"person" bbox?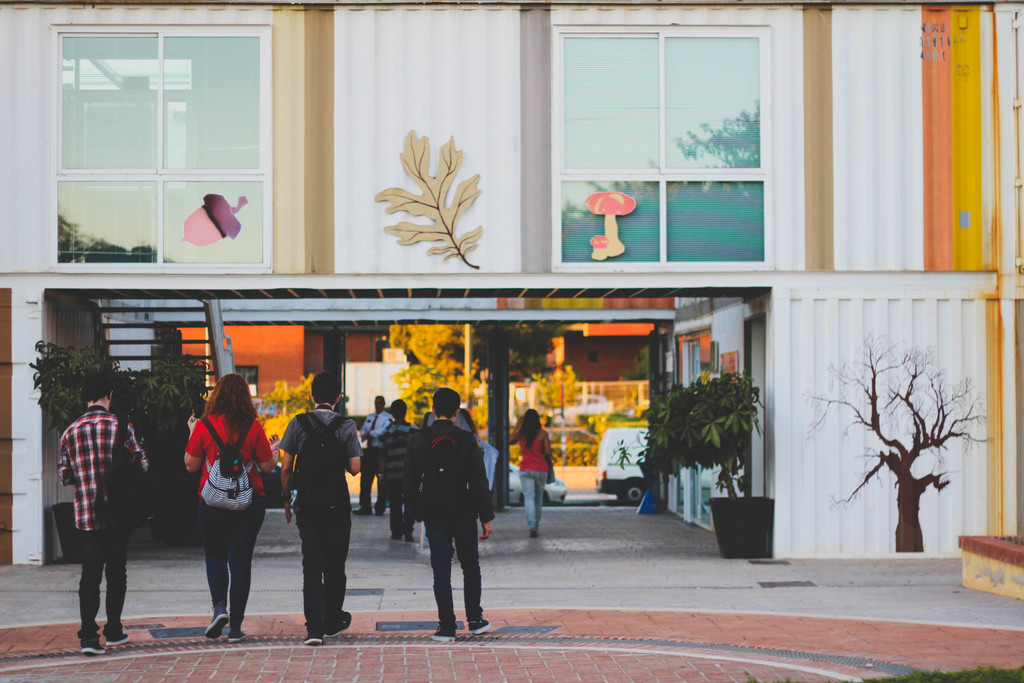
59 381 150 659
